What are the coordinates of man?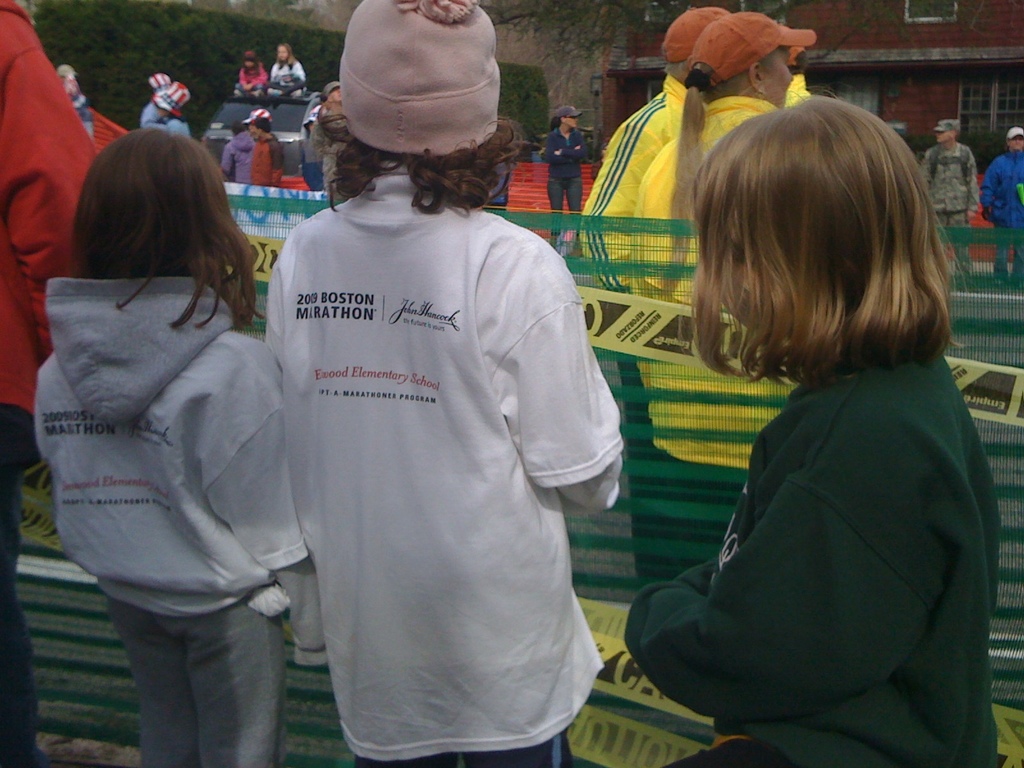
Rect(251, 115, 284, 186).
